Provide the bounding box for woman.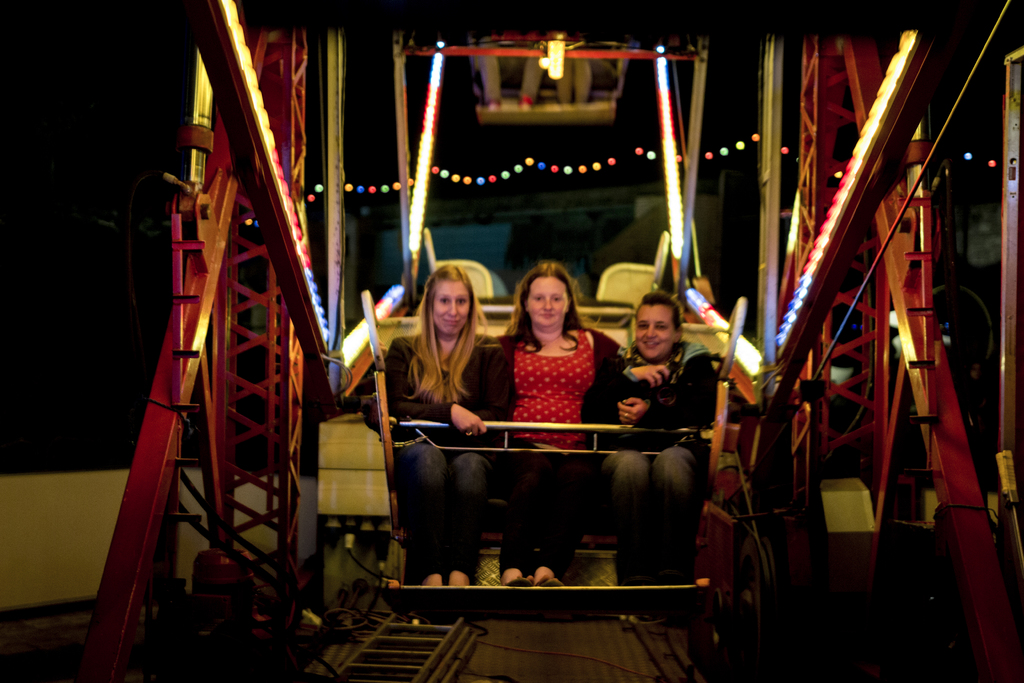
472,260,625,591.
